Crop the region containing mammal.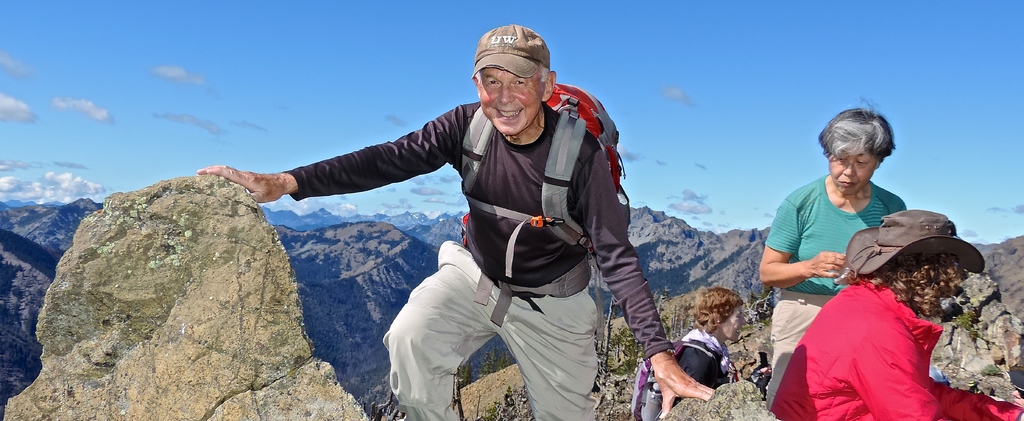
Crop region: Rect(748, 93, 908, 413).
